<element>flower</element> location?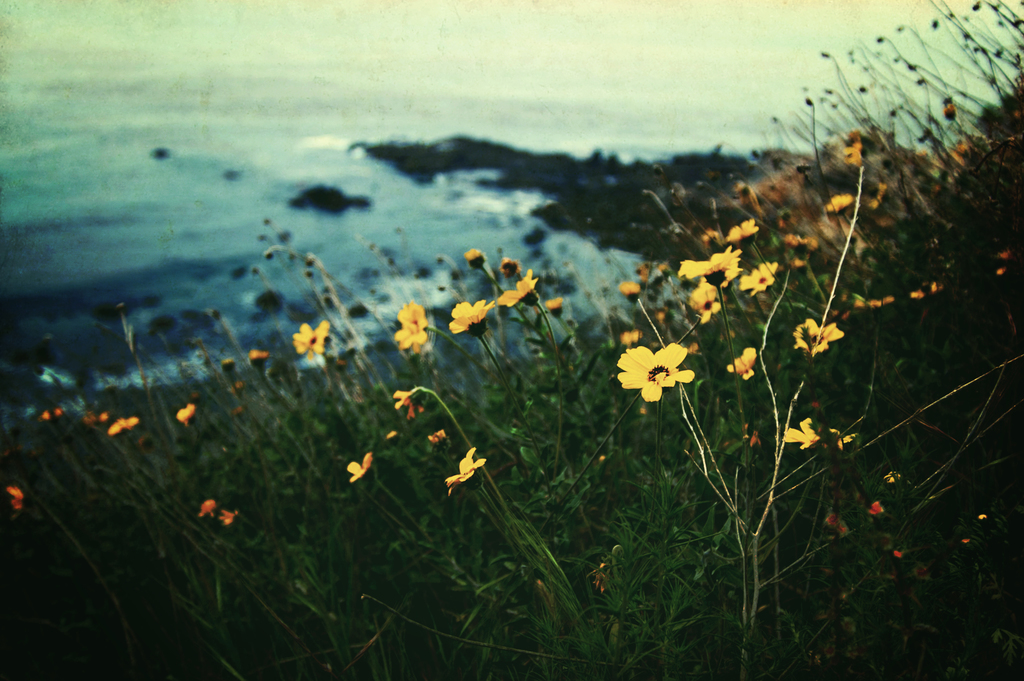
left=727, top=340, right=753, bottom=381
